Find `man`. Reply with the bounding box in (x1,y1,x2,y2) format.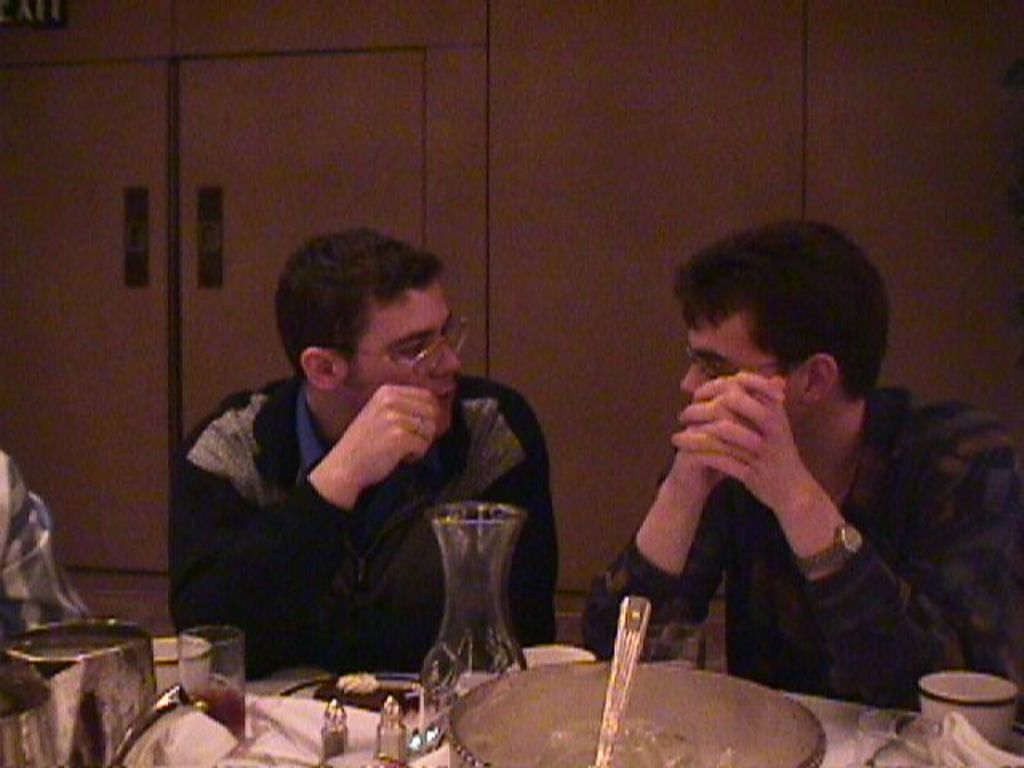
(581,221,1014,709).
